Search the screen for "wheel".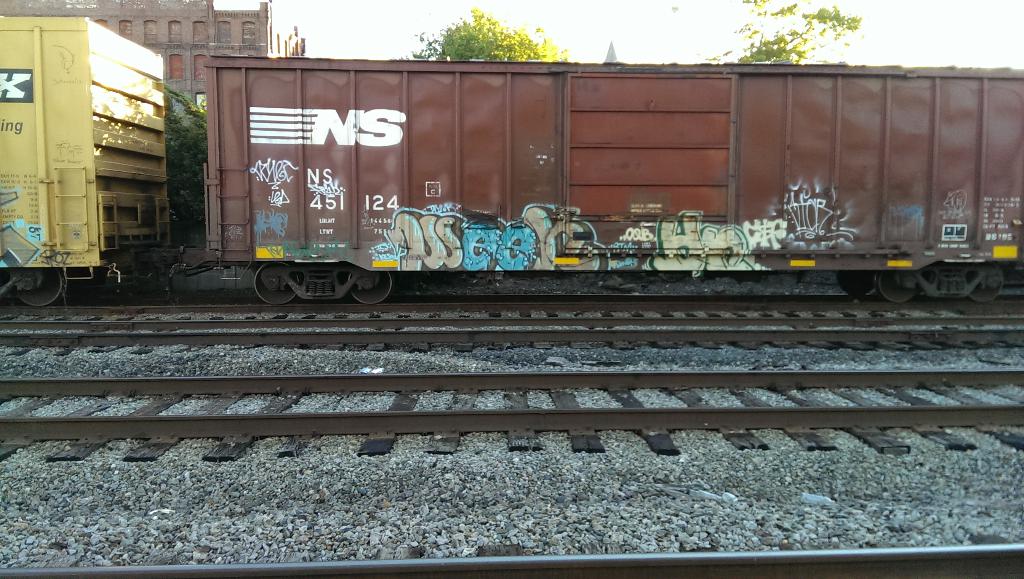
Found at [left=12, top=266, right=59, bottom=311].
